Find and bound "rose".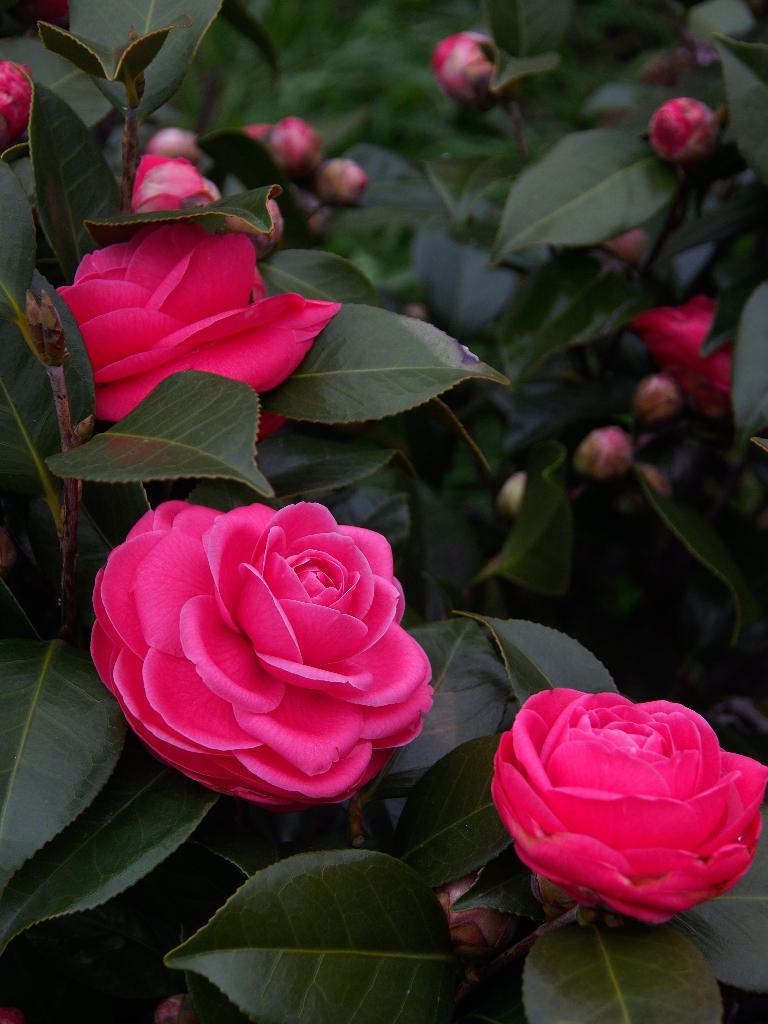
Bound: box=[129, 155, 216, 211].
